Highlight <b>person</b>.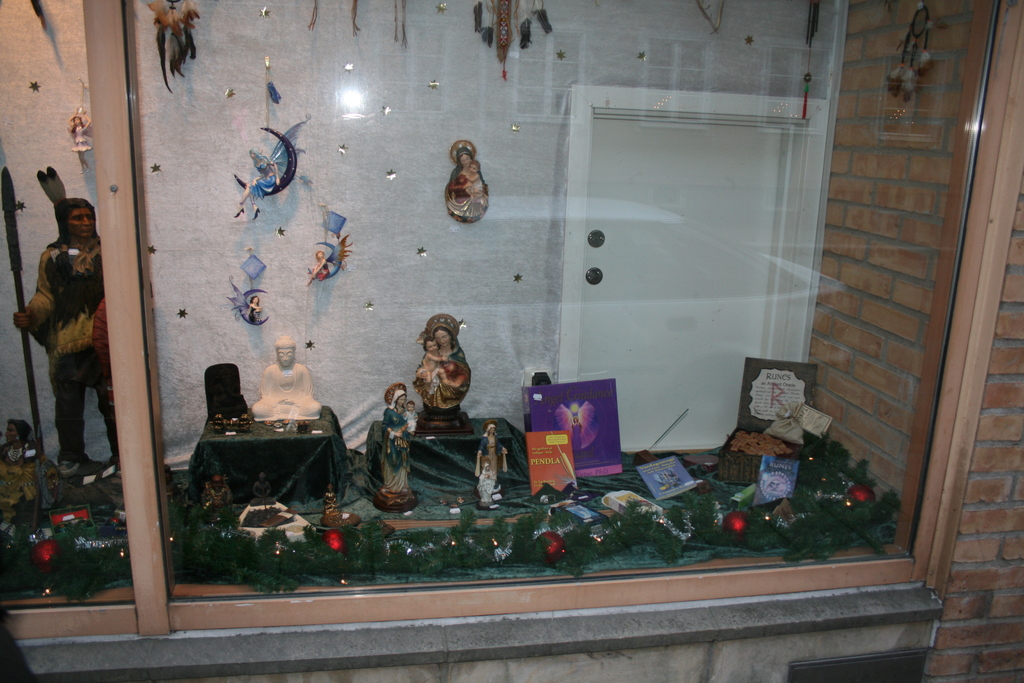
Highlighted region: crop(379, 378, 412, 495).
